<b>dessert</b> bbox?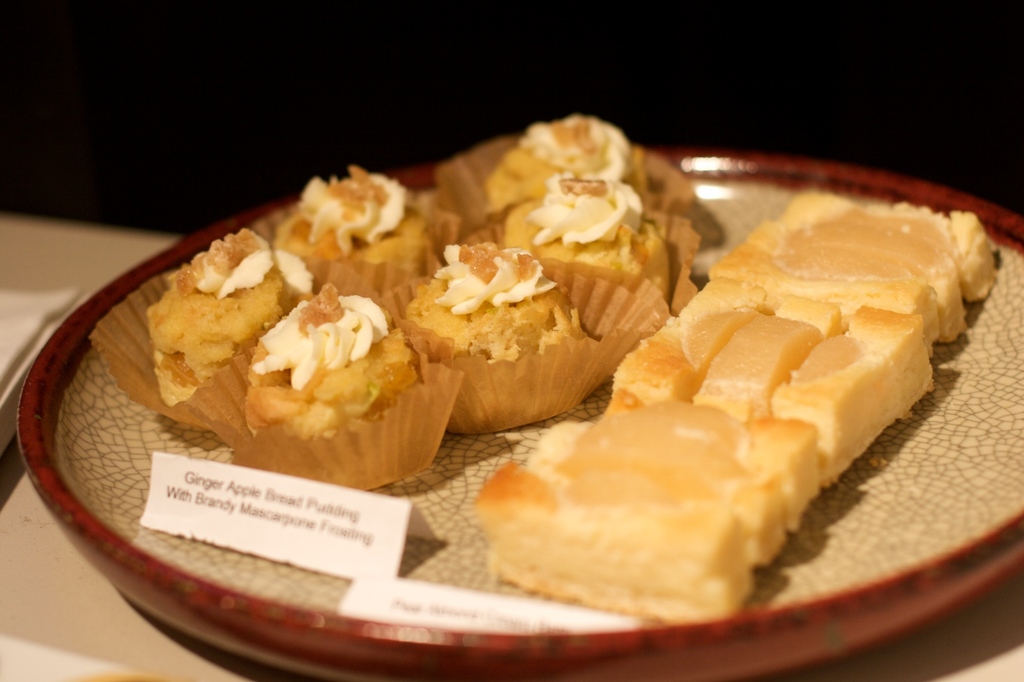
Rect(415, 242, 591, 361)
